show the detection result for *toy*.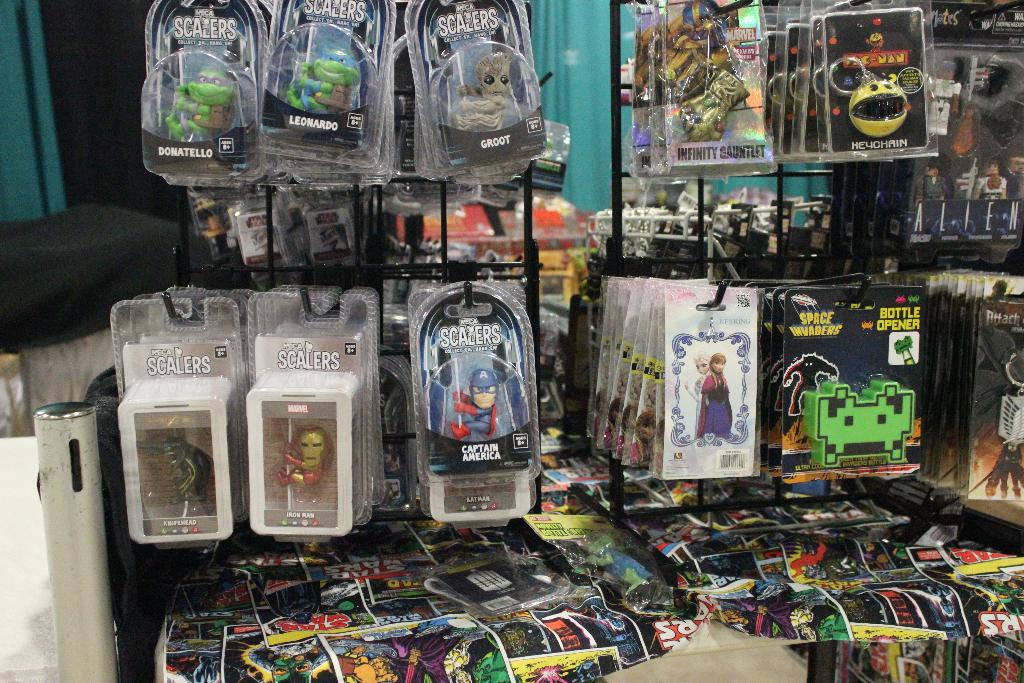
631:37:662:106.
